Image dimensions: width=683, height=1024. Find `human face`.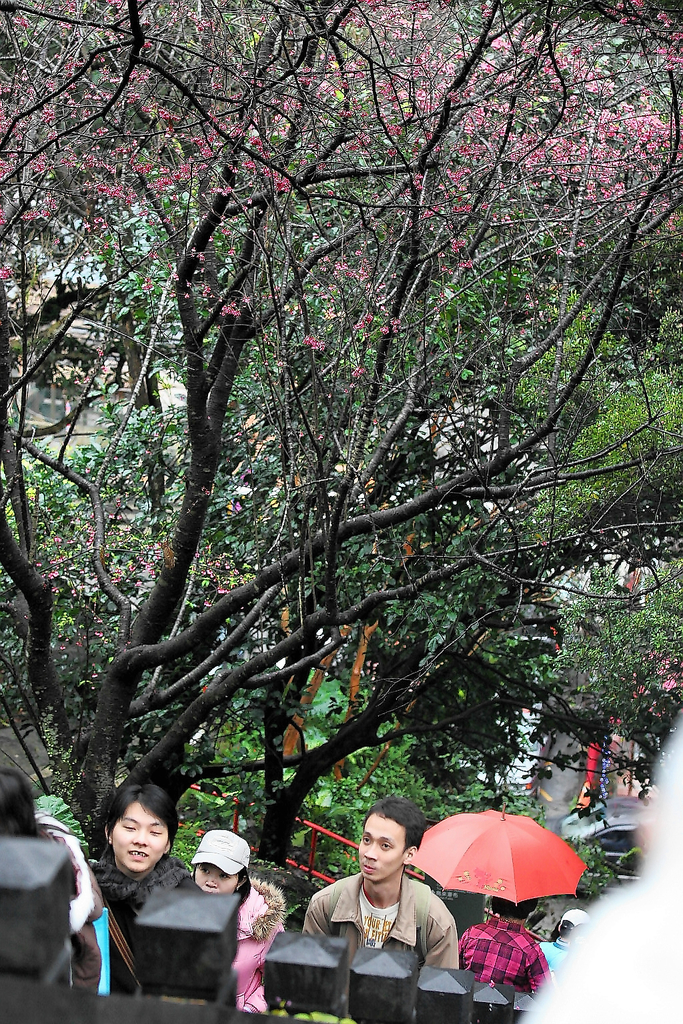
111, 794, 167, 876.
